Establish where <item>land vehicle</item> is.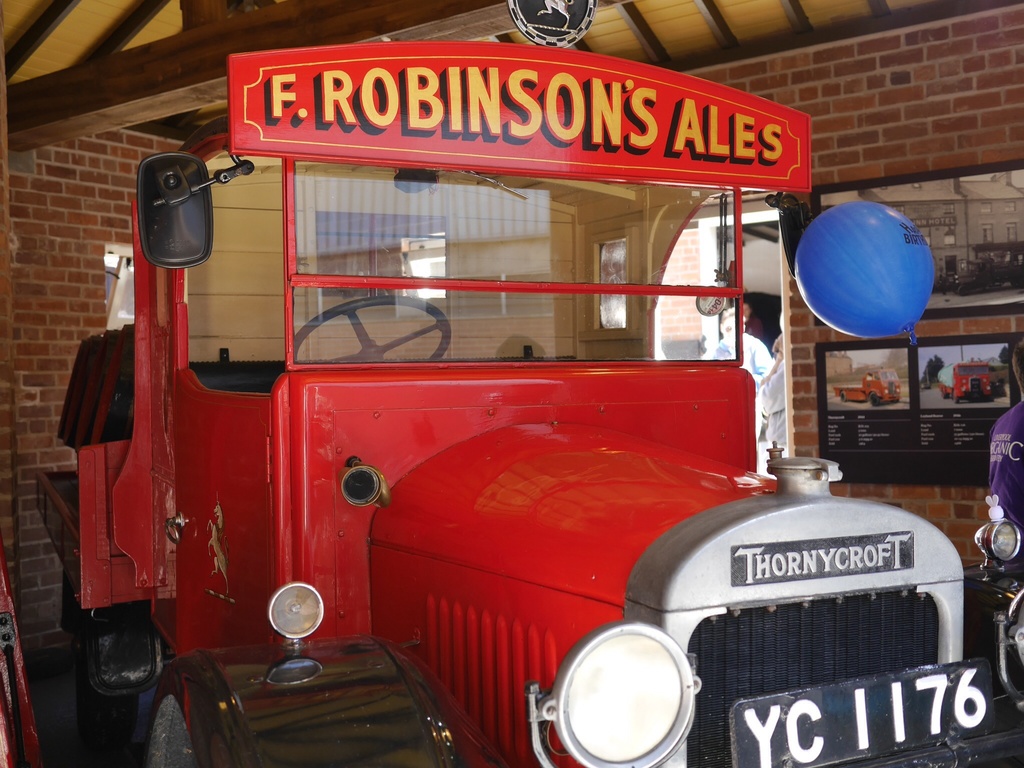
Established at select_region(945, 236, 1023, 295).
